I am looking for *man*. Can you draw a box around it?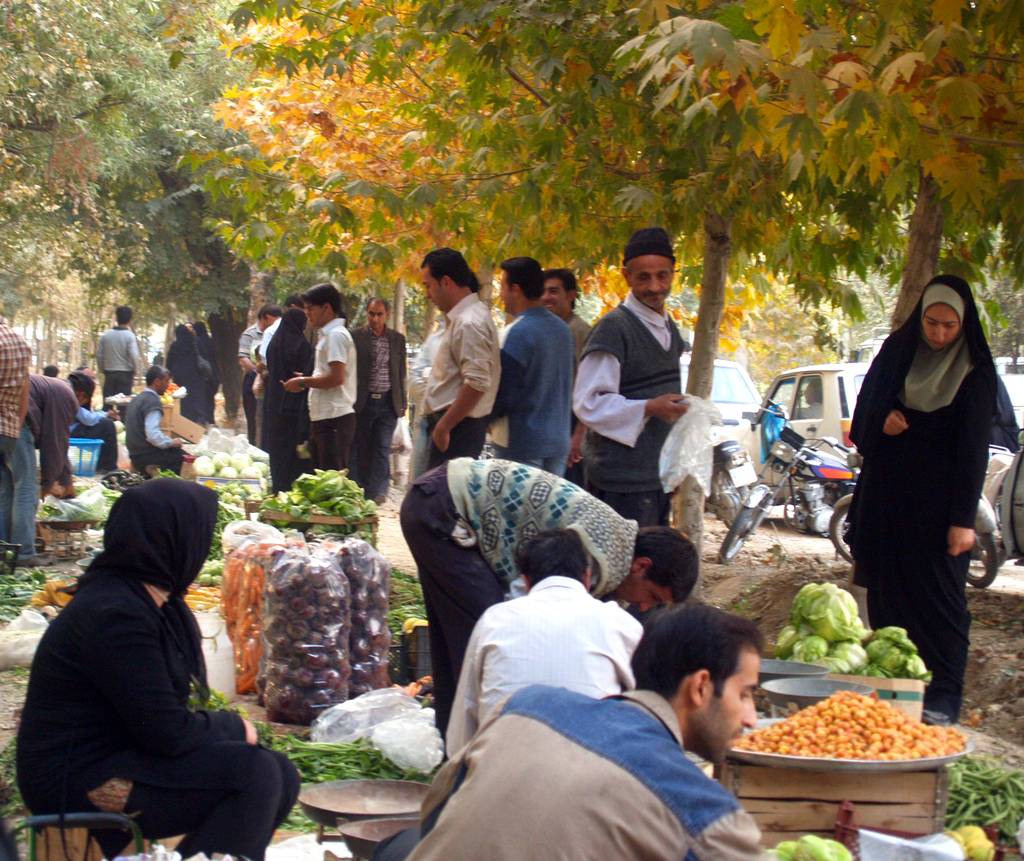
Sure, the bounding box is x1=401 y1=456 x2=704 y2=786.
